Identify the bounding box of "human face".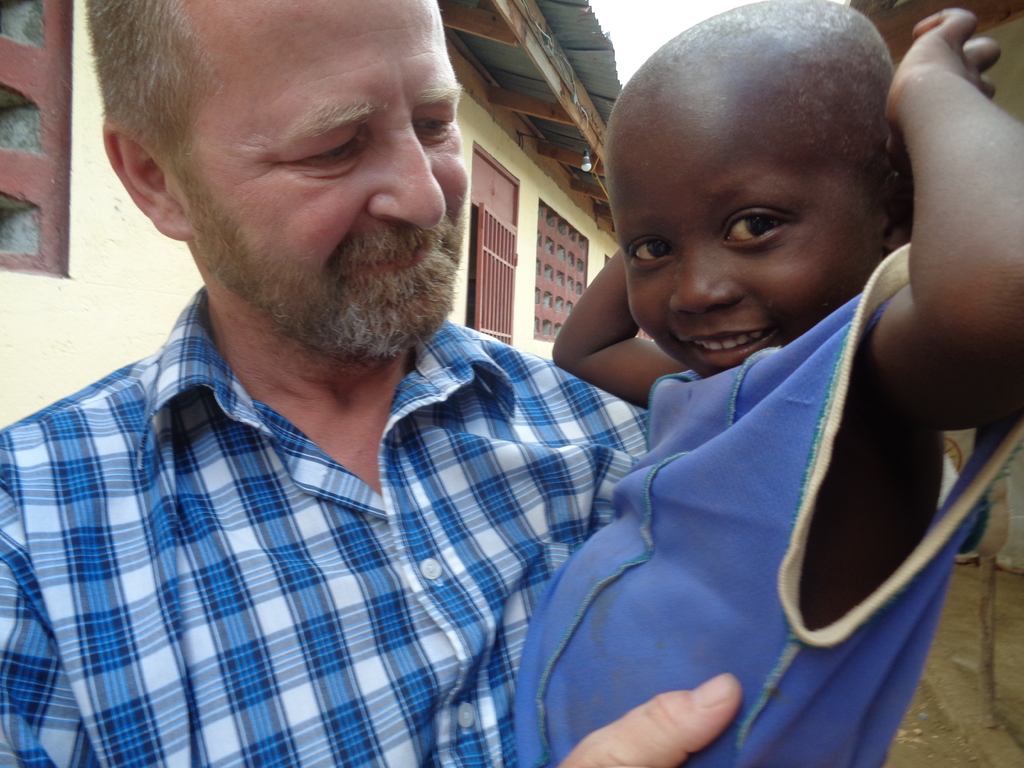
box(609, 126, 870, 379).
